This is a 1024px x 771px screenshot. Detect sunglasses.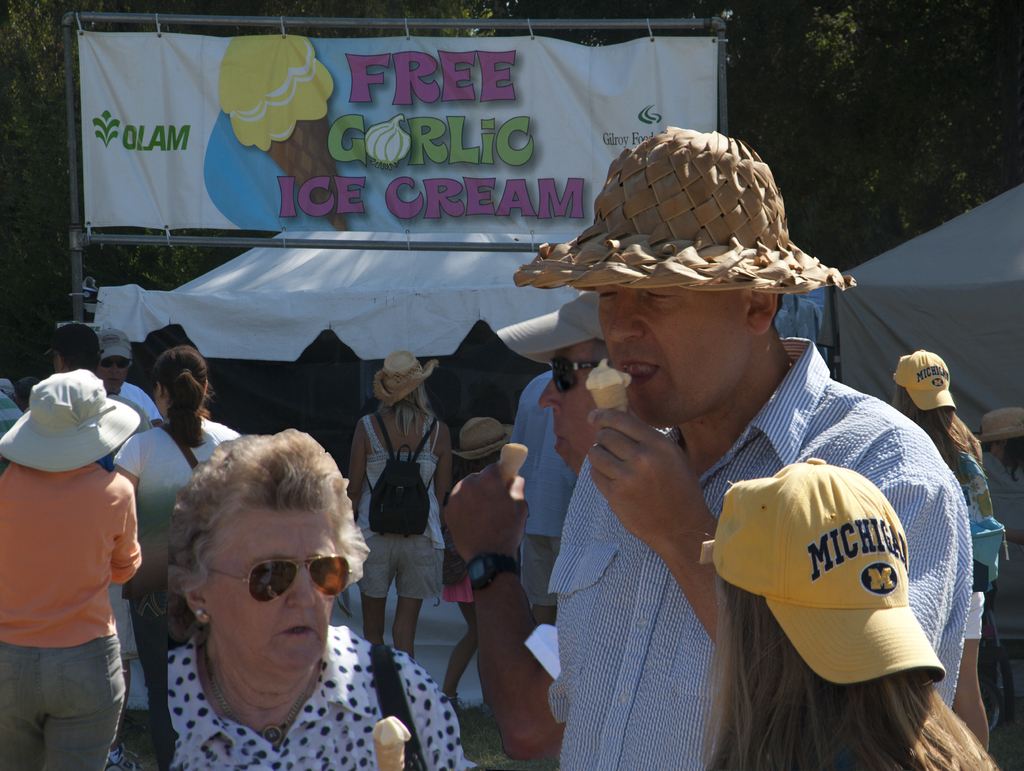
551:356:598:396.
